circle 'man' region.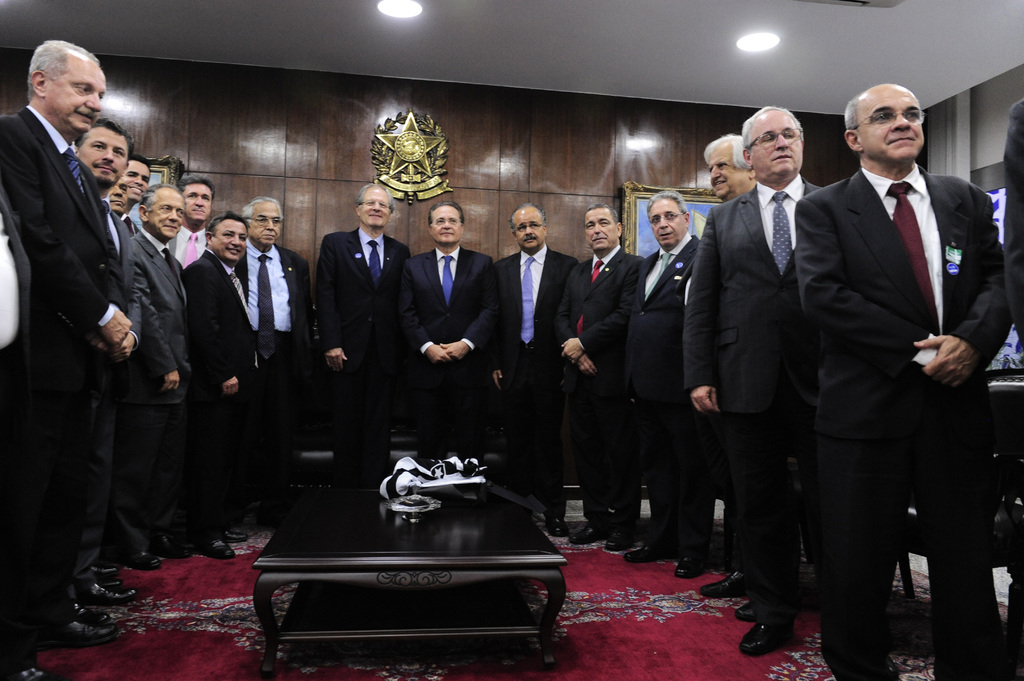
Region: box=[72, 118, 128, 600].
